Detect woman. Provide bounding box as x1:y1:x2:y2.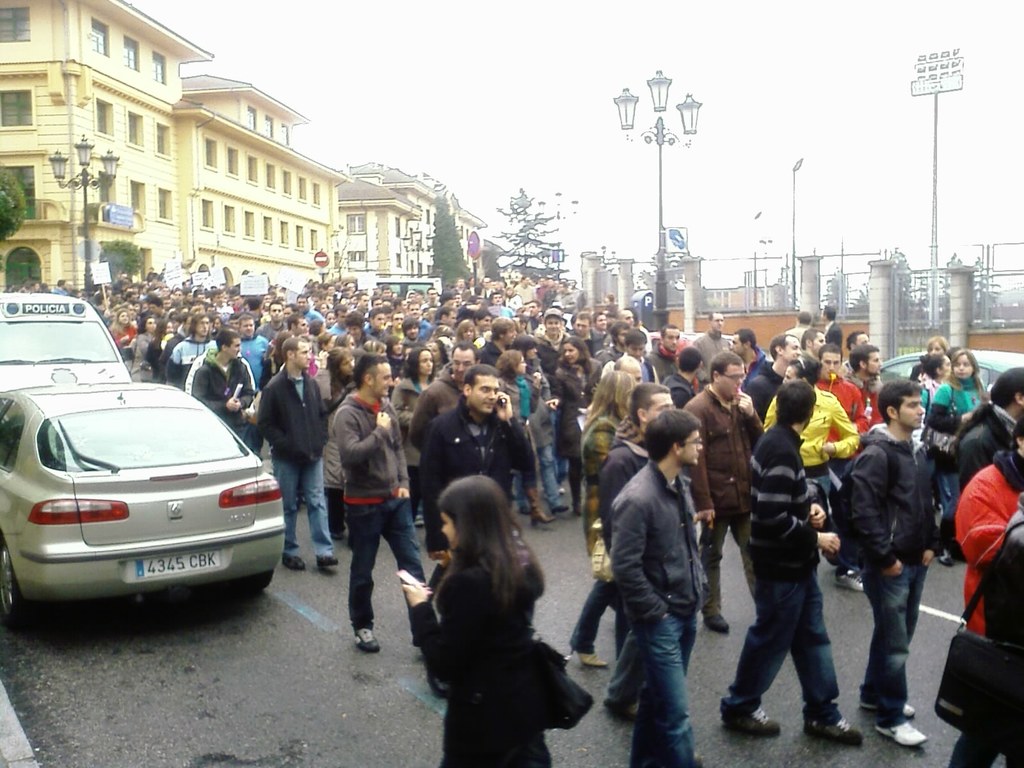
922:348:993:569.
